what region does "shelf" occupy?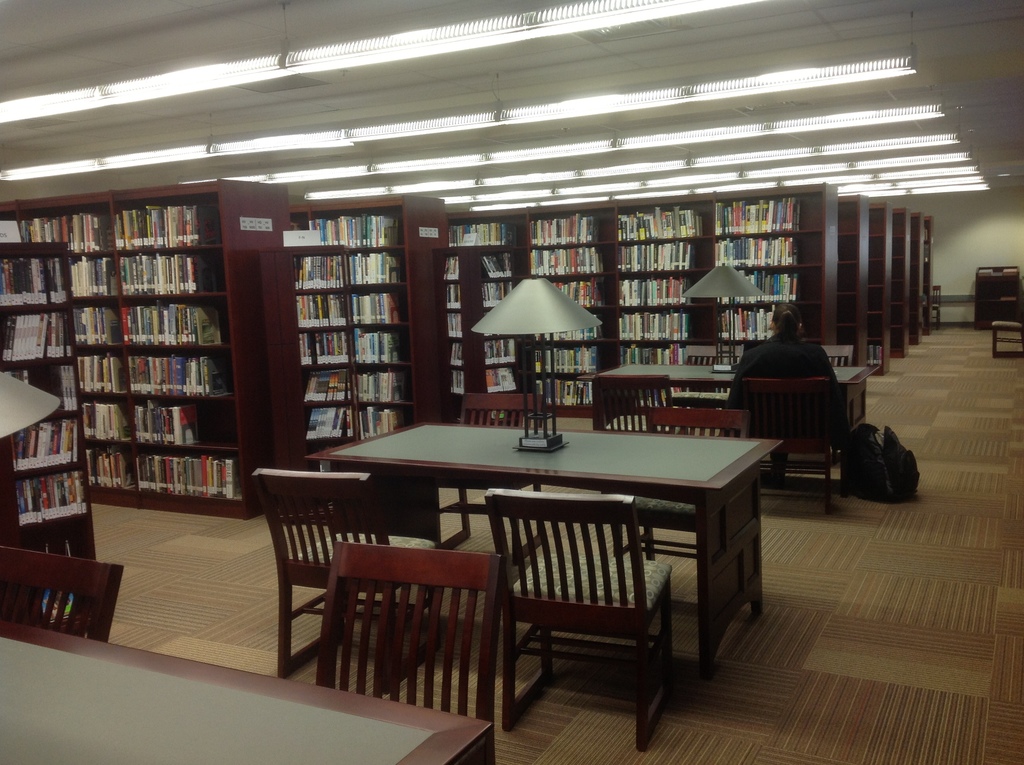
<box>284,291,402,326</box>.
